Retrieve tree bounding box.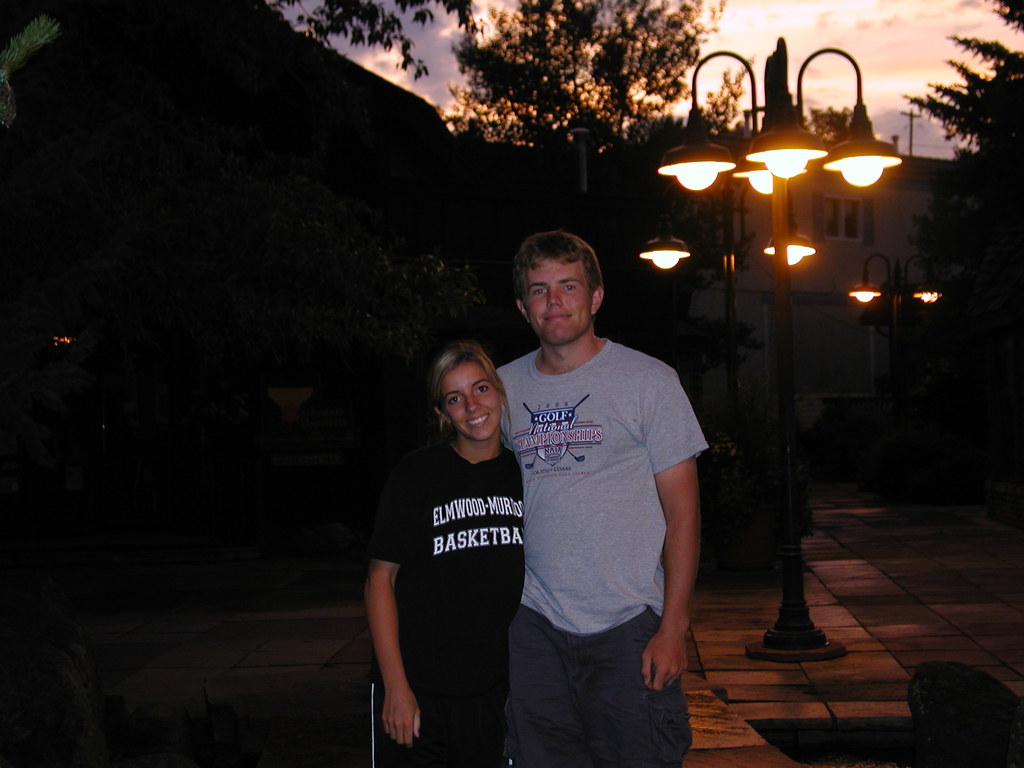
Bounding box: crop(273, 0, 461, 74).
